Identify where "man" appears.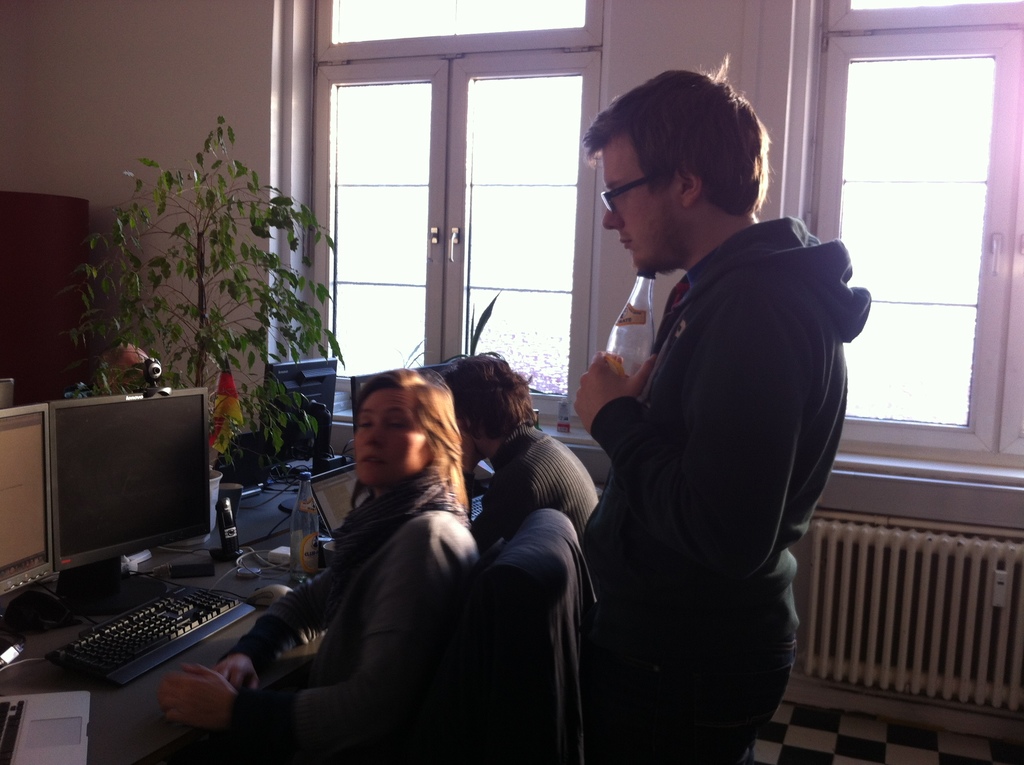
Appears at <bbox>444, 344, 599, 542</bbox>.
